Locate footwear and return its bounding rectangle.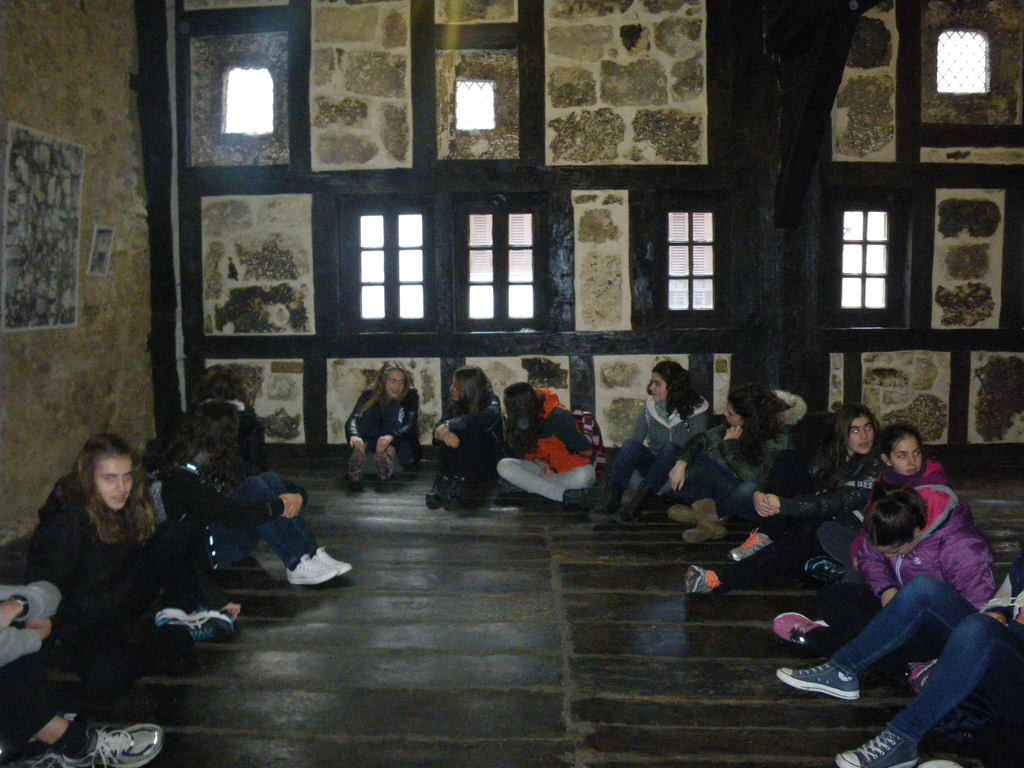
x1=614, y1=488, x2=643, y2=524.
